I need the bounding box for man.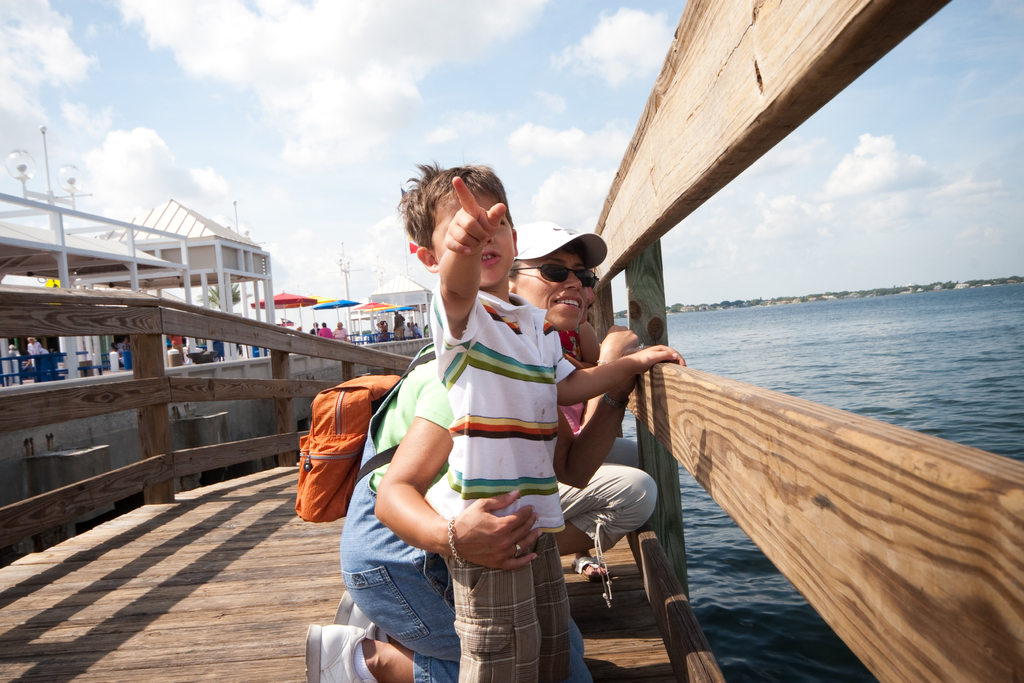
Here it is: region(296, 219, 637, 682).
